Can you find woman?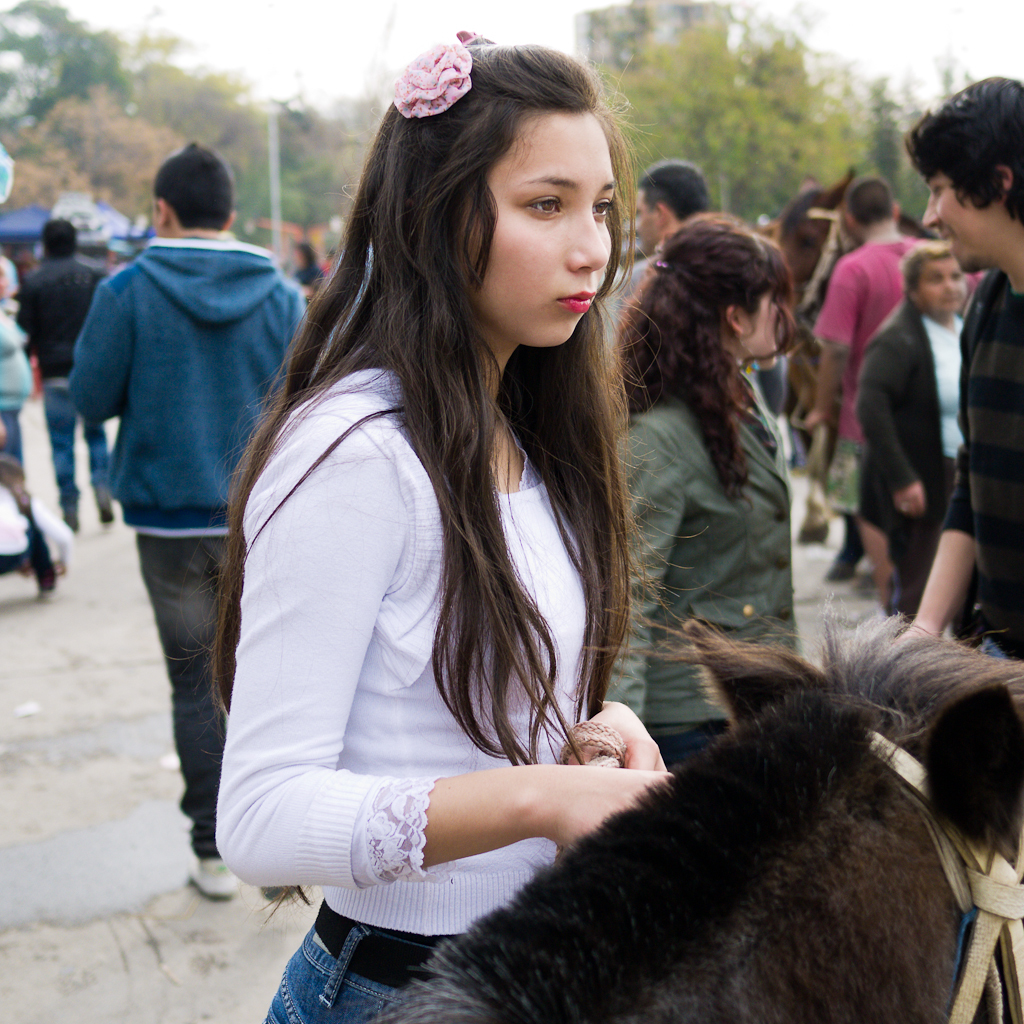
Yes, bounding box: (left=202, top=58, right=759, bottom=1023).
